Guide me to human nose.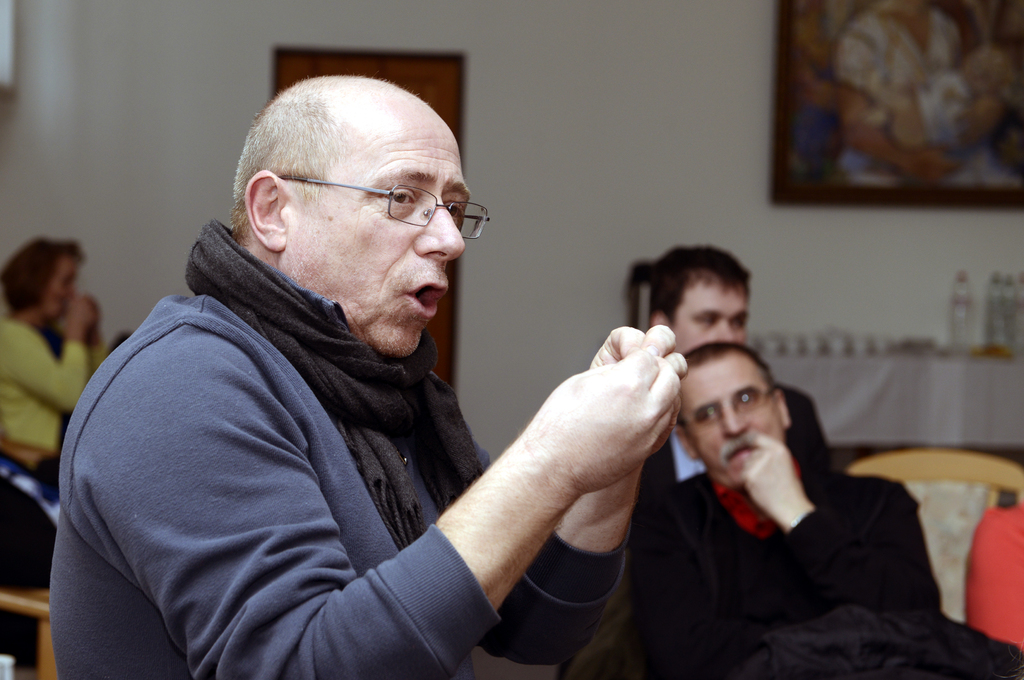
Guidance: [719,319,735,341].
